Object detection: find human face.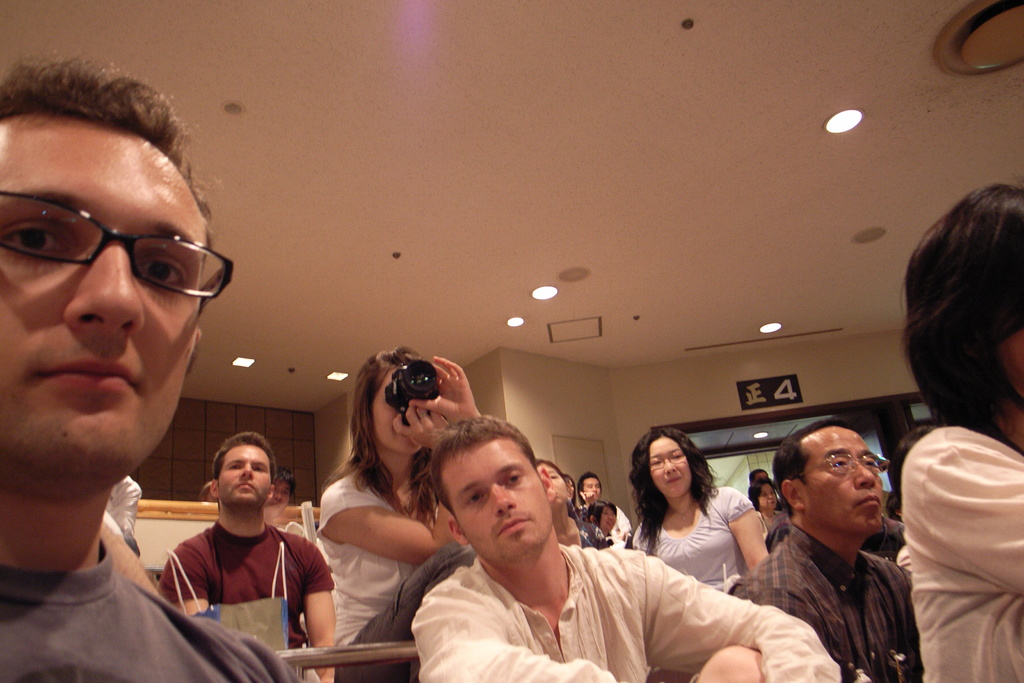
left=447, top=436, right=548, bottom=555.
